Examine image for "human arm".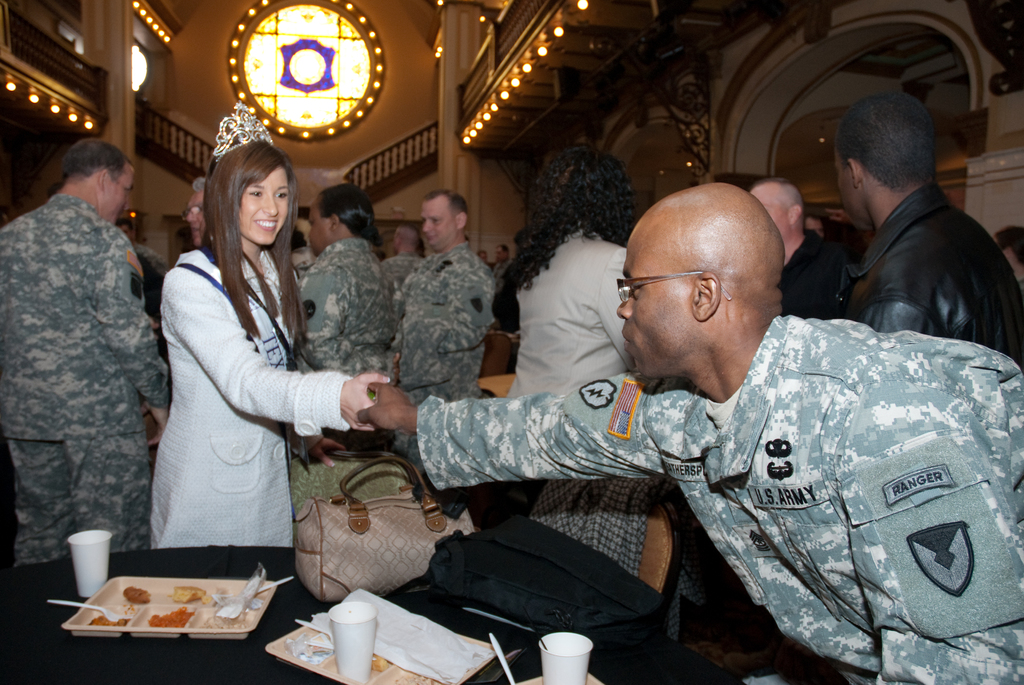
Examination result: 98/226/177/454.
